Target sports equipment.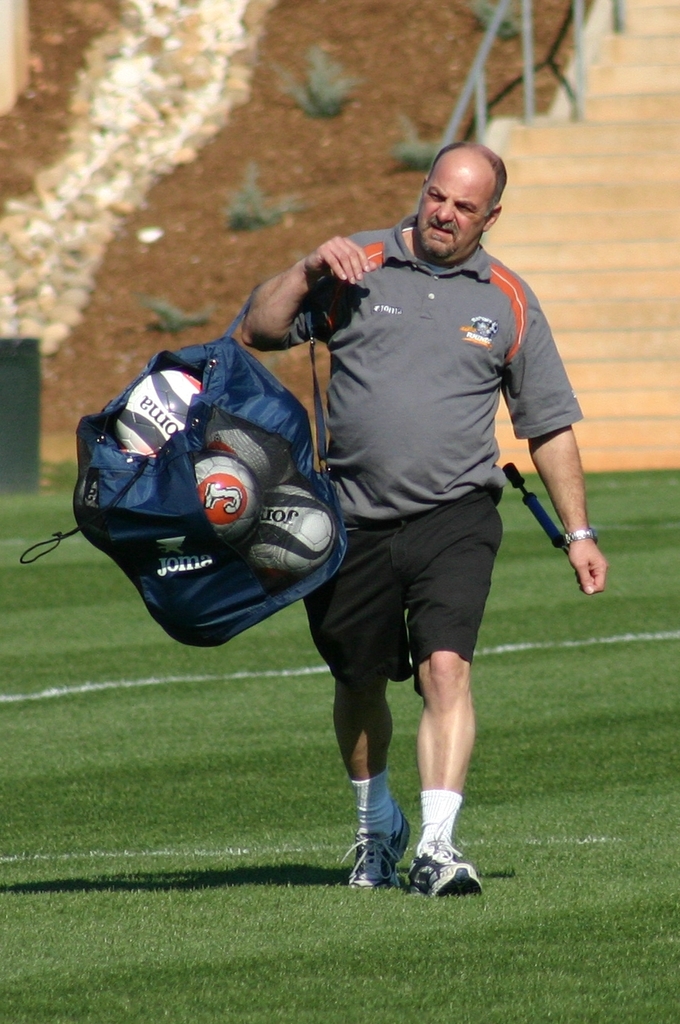
Target region: region(192, 447, 259, 549).
